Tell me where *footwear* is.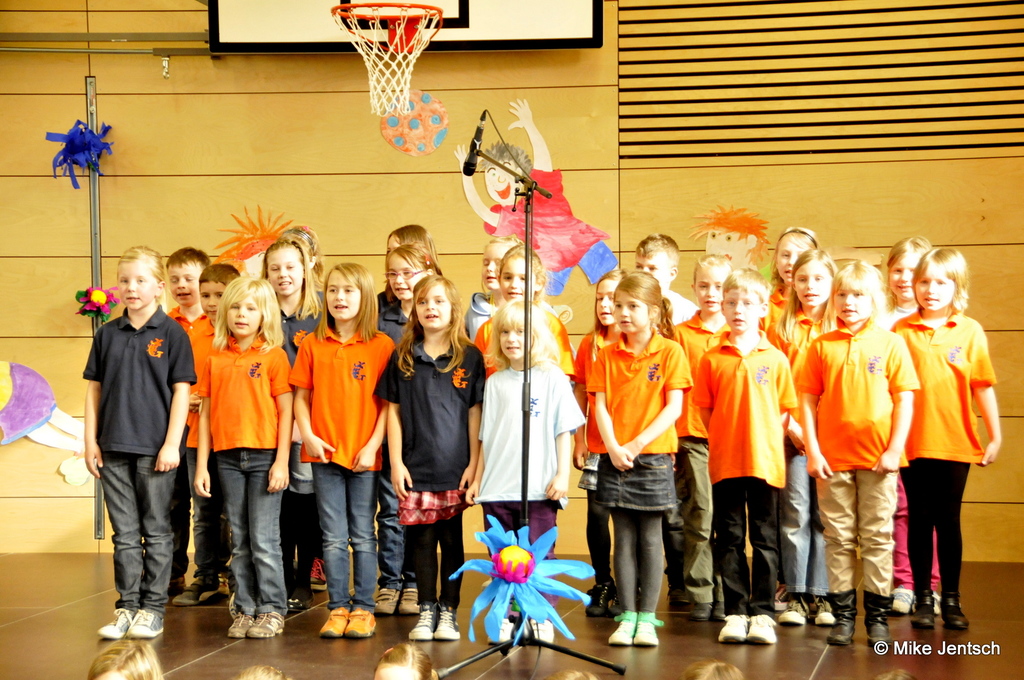
*footwear* is at left=93, top=609, right=164, bottom=640.
